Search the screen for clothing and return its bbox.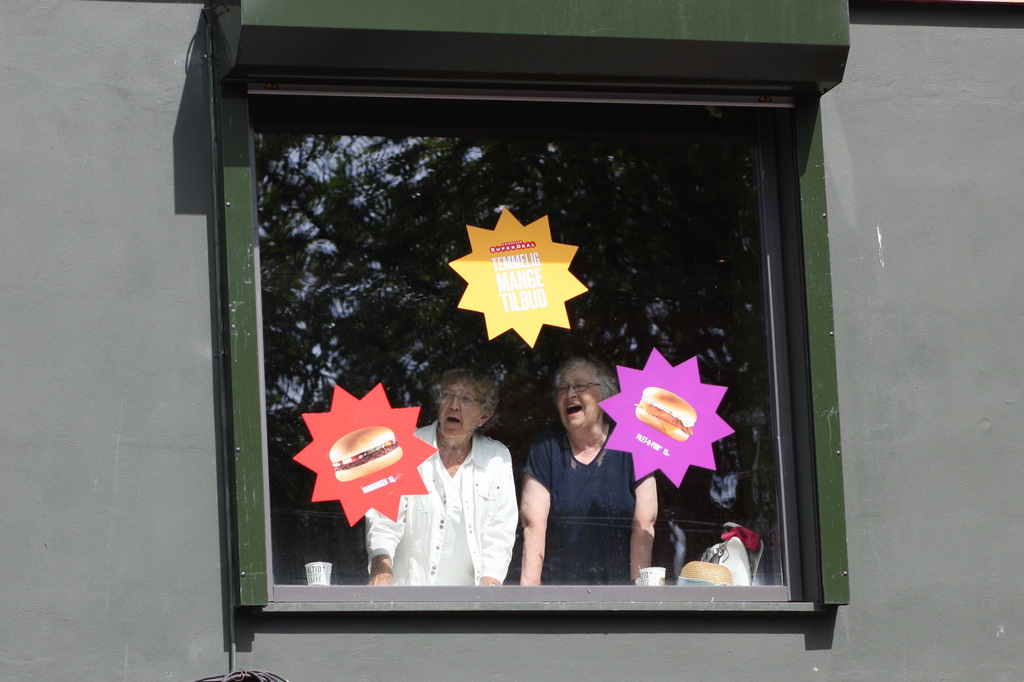
Found: bbox=[520, 426, 639, 580].
